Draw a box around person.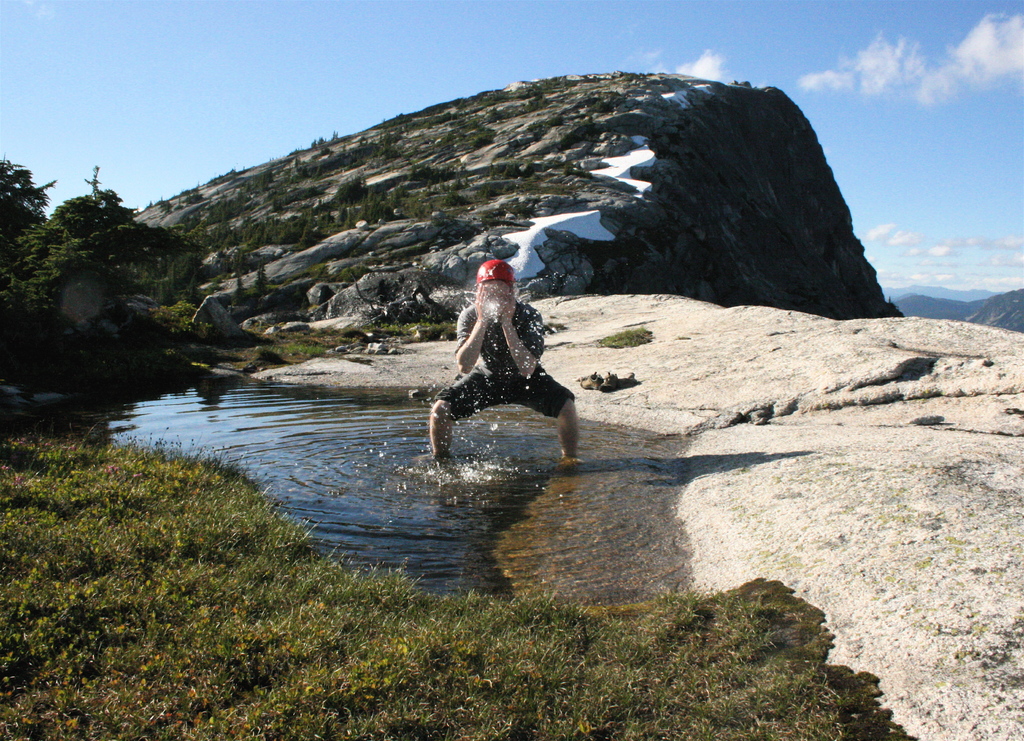
<bbox>442, 232, 579, 474</bbox>.
